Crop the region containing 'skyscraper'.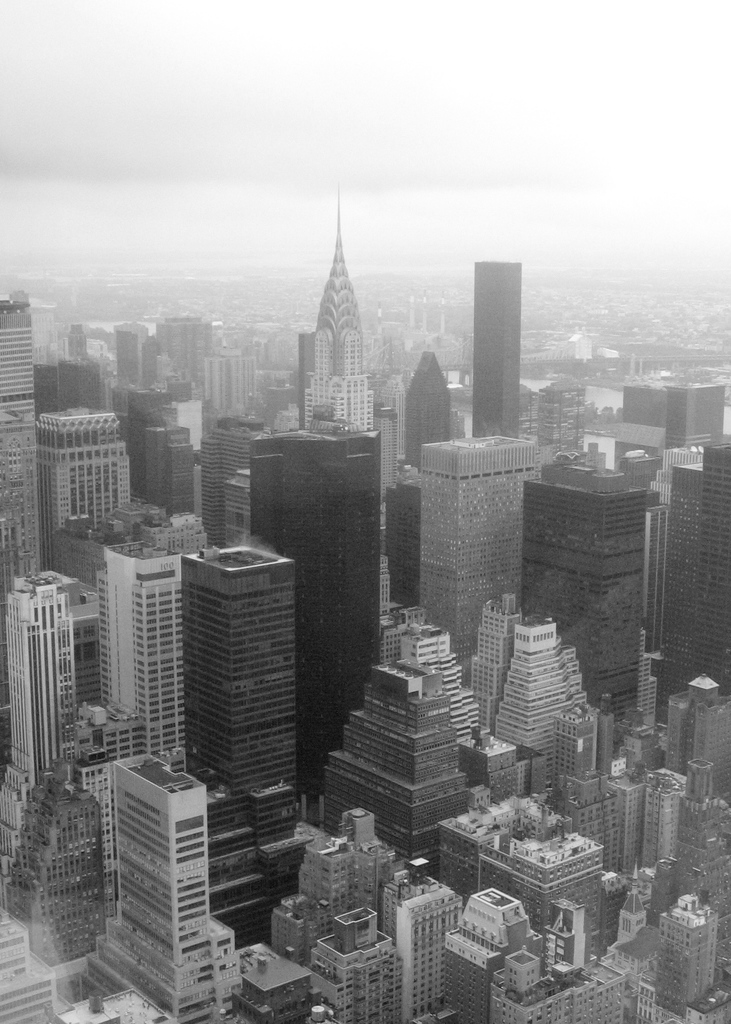
Crop region: bbox=[511, 460, 655, 734].
